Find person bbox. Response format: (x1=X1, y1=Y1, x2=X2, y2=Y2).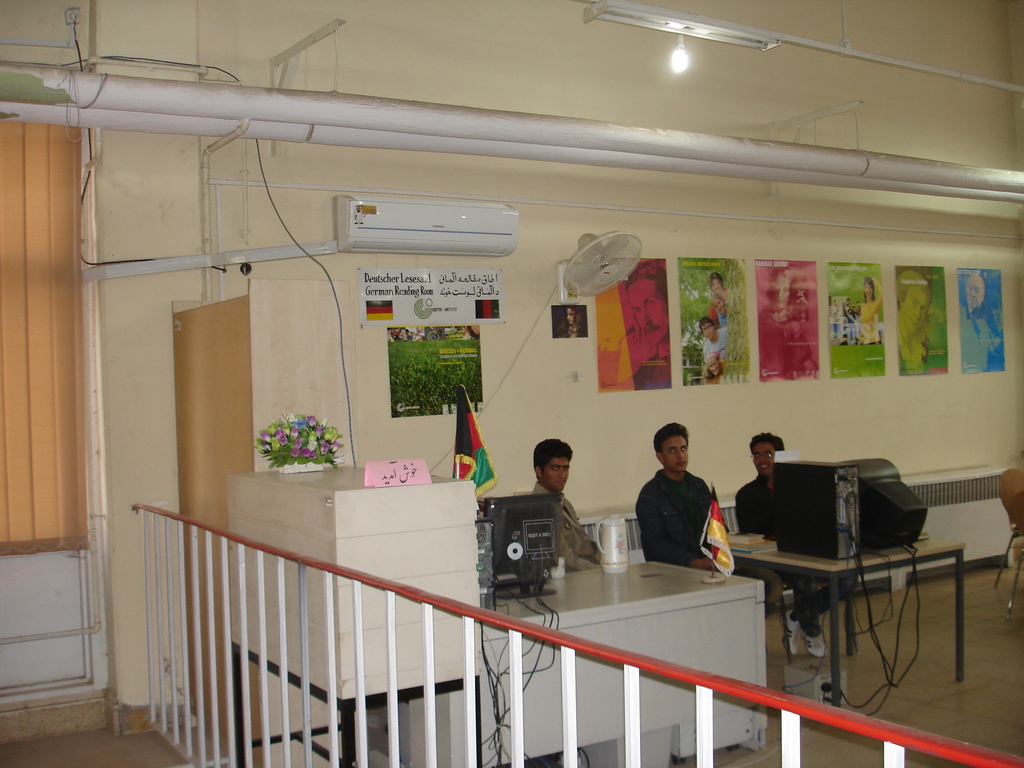
(x1=698, y1=355, x2=725, y2=386).
